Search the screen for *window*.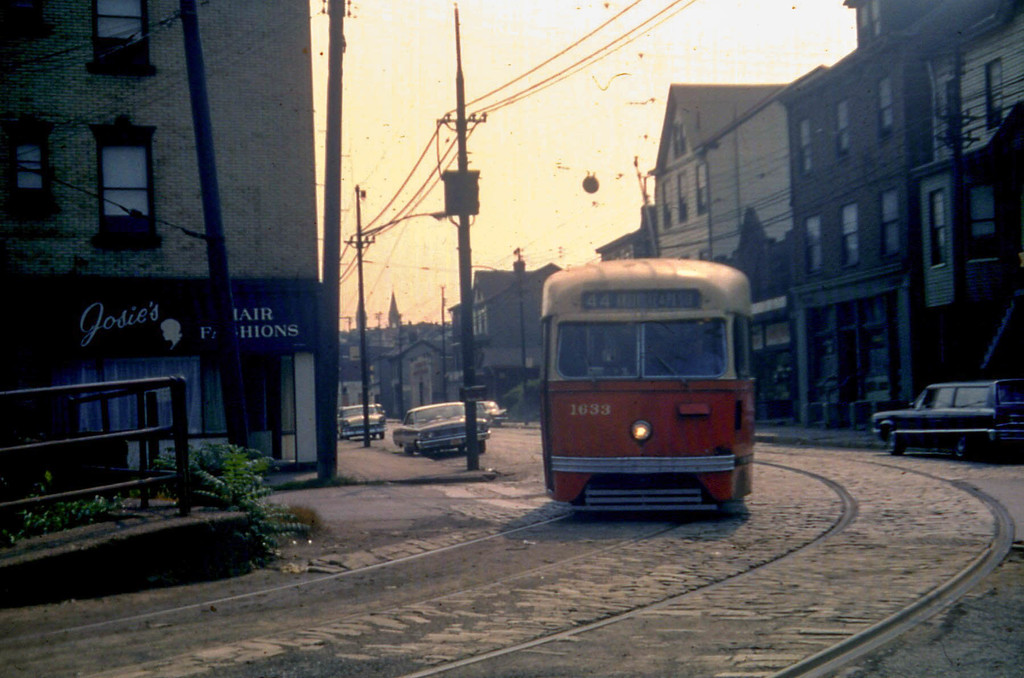
Found at region(696, 161, 709, 217).
